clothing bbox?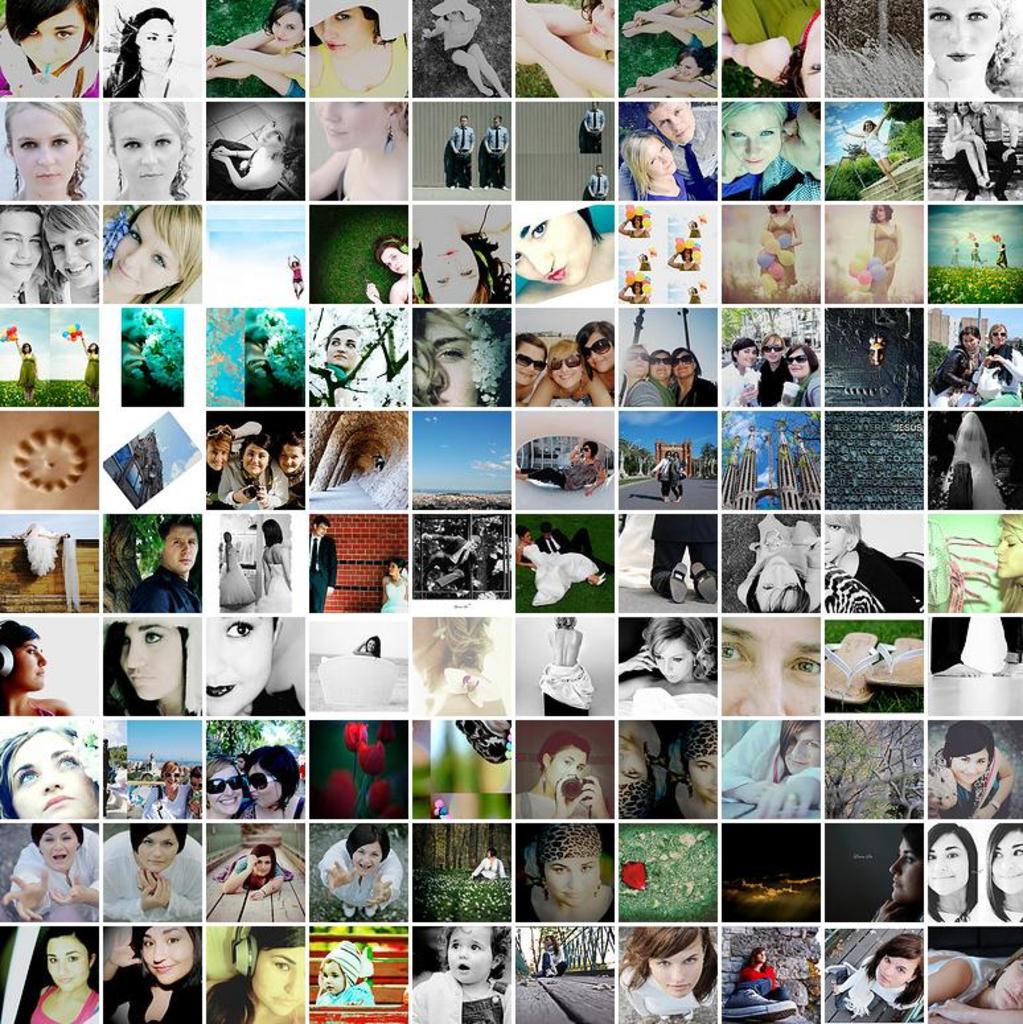
(x1=846, y1=544, x2=927, y2=613)
